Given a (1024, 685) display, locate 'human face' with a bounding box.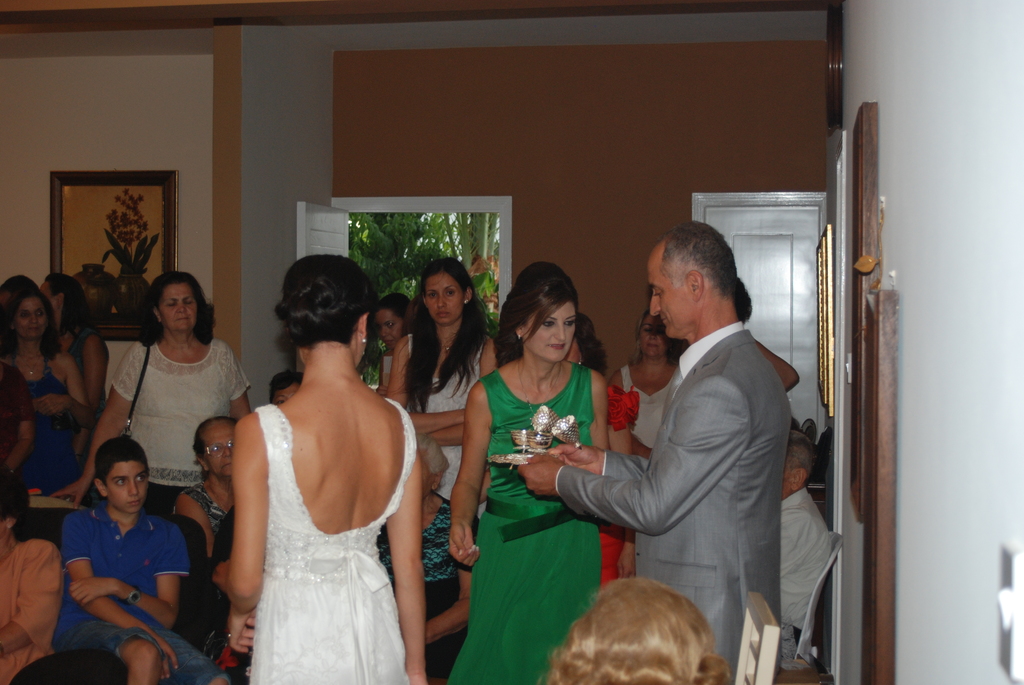
Located: l=650, t=246, r=694, b=335.
